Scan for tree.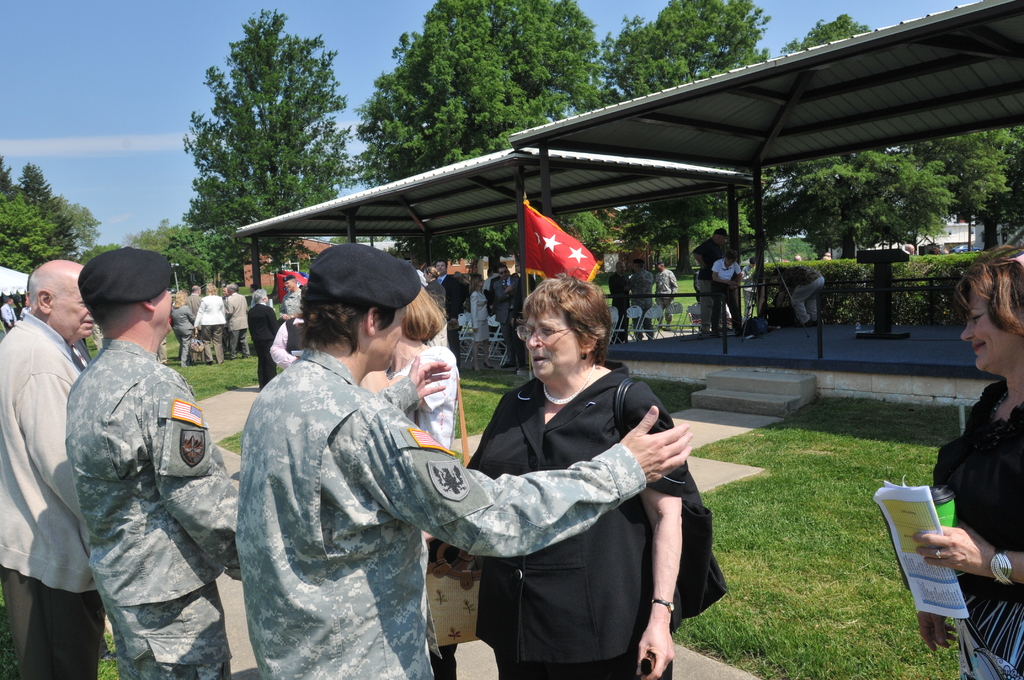
Scan result: select_region(356, 0, 603, 269).
